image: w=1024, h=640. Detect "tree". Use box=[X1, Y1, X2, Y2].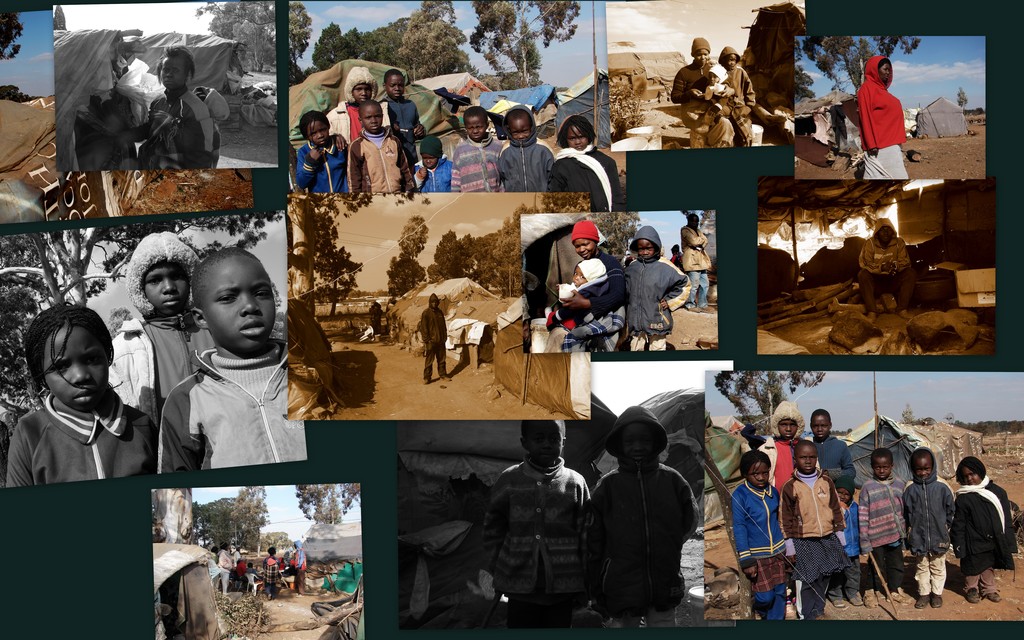
box=[290, 190, 430, 323].
